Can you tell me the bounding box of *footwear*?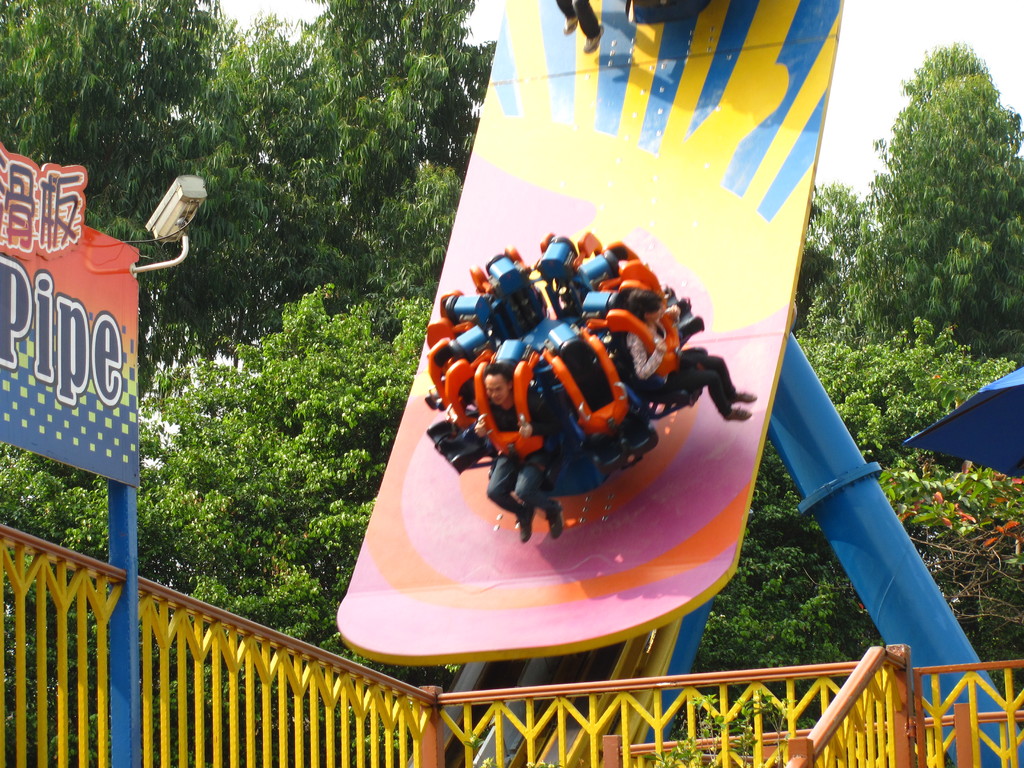
x1=546, y1=502, x2=564, y2=533.
